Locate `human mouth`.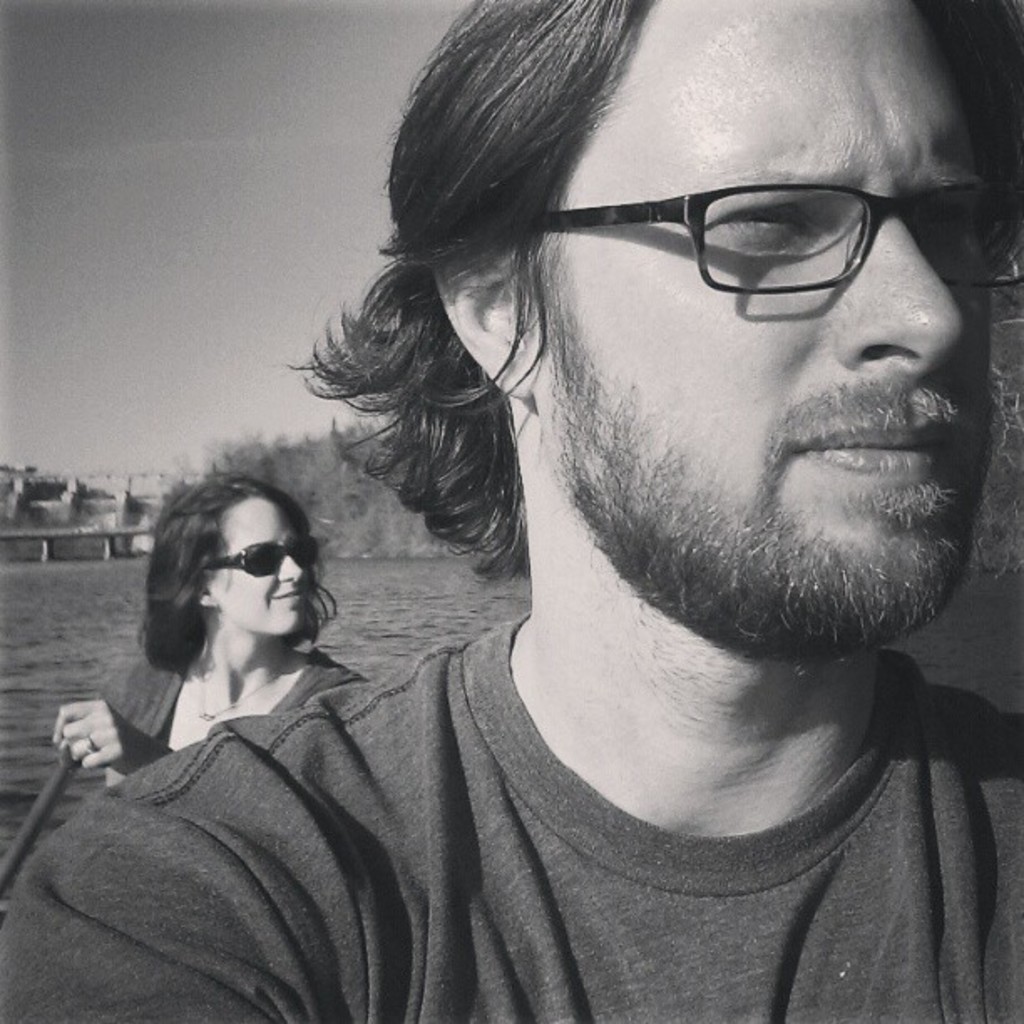
Bounding box: crop(798, 422, 965, 482).
